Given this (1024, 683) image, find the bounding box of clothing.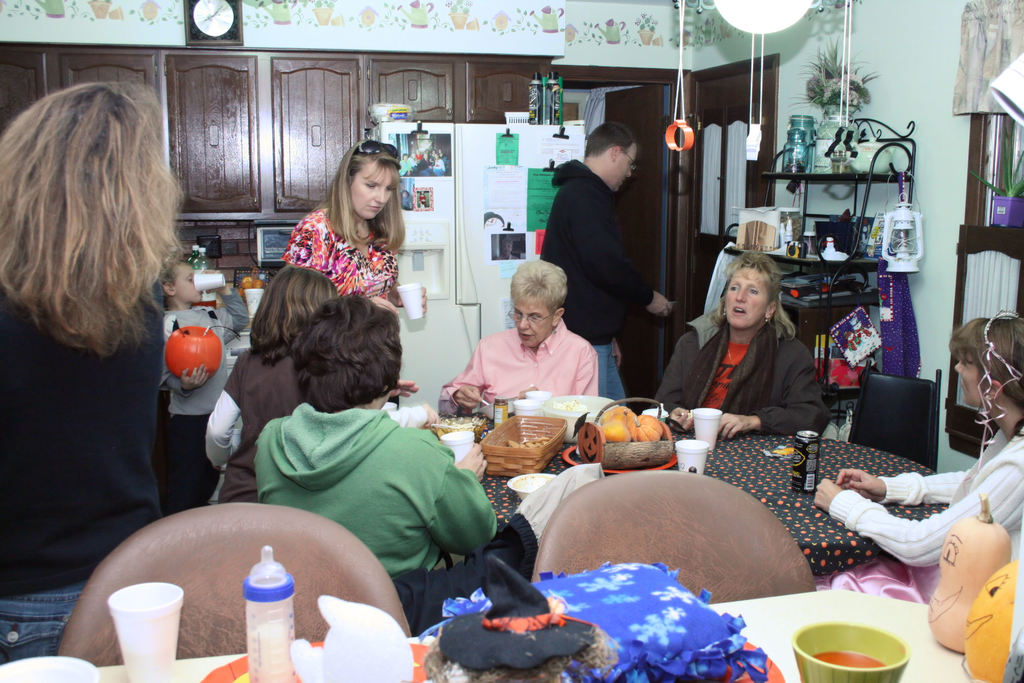
<bbox>543, 156, 662, 398</bbox>.
